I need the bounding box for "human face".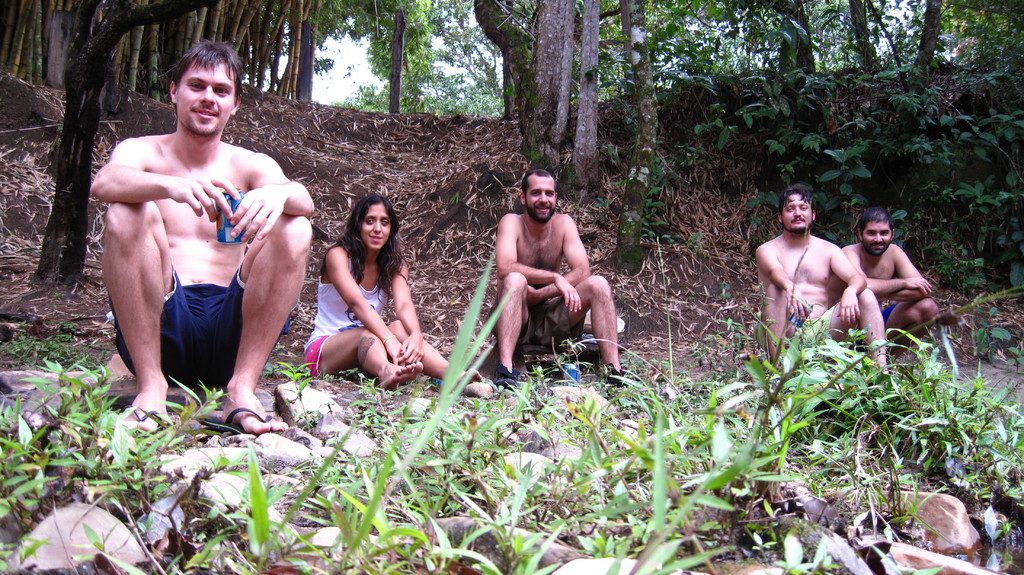
Here it is: crop(861, 220, 893, 254).
